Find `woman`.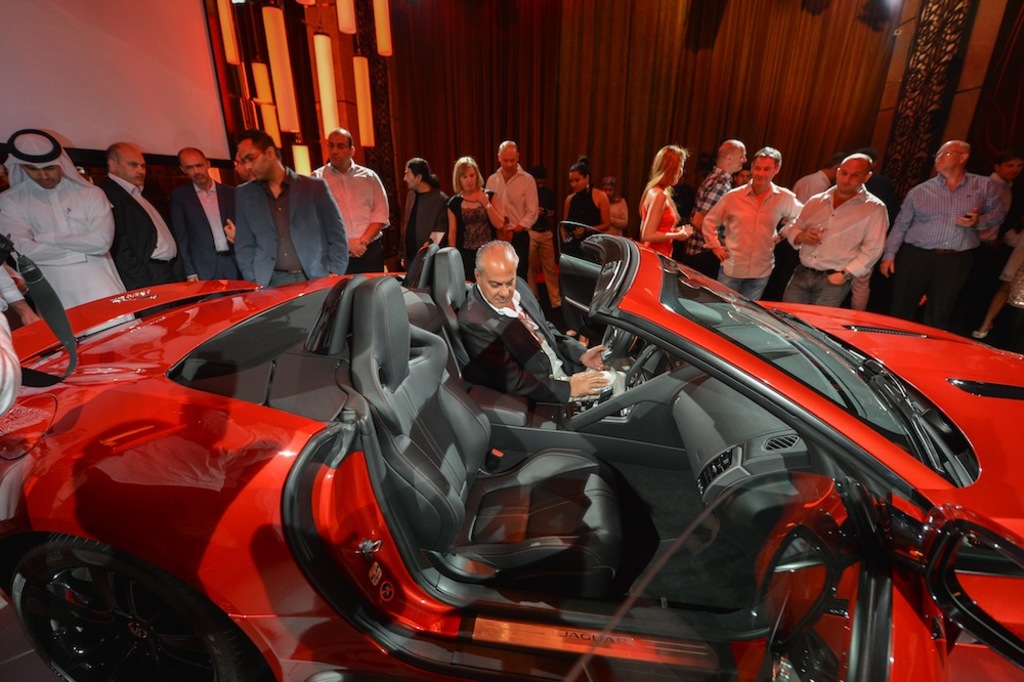
l=598, t=167, r=633, b=240.
